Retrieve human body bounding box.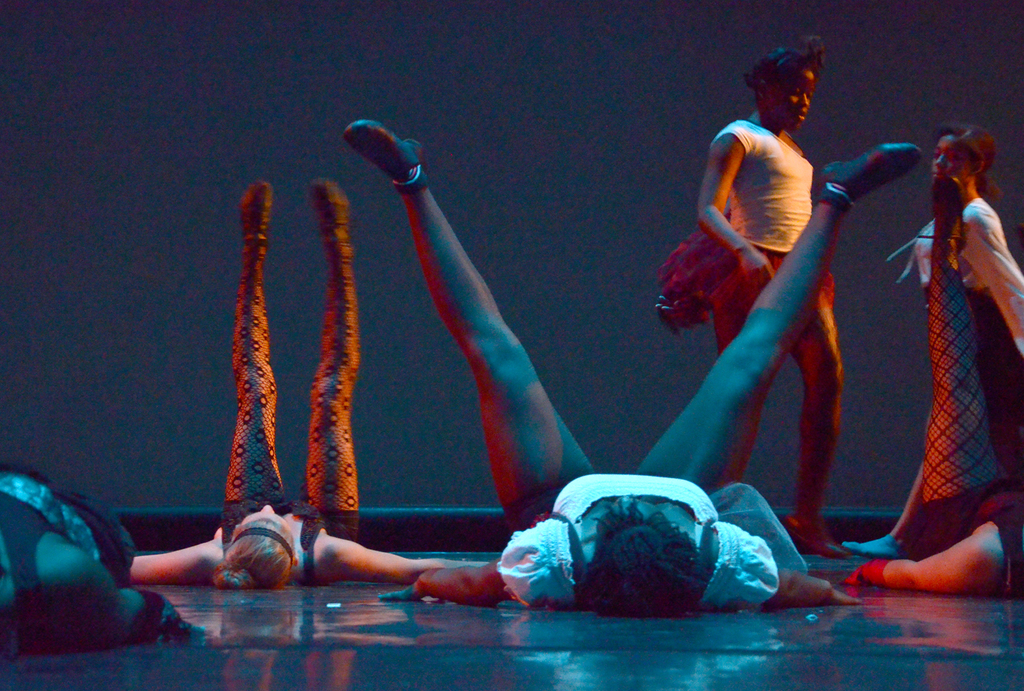
Bounding box: box=[339, 118, 923, 608].
